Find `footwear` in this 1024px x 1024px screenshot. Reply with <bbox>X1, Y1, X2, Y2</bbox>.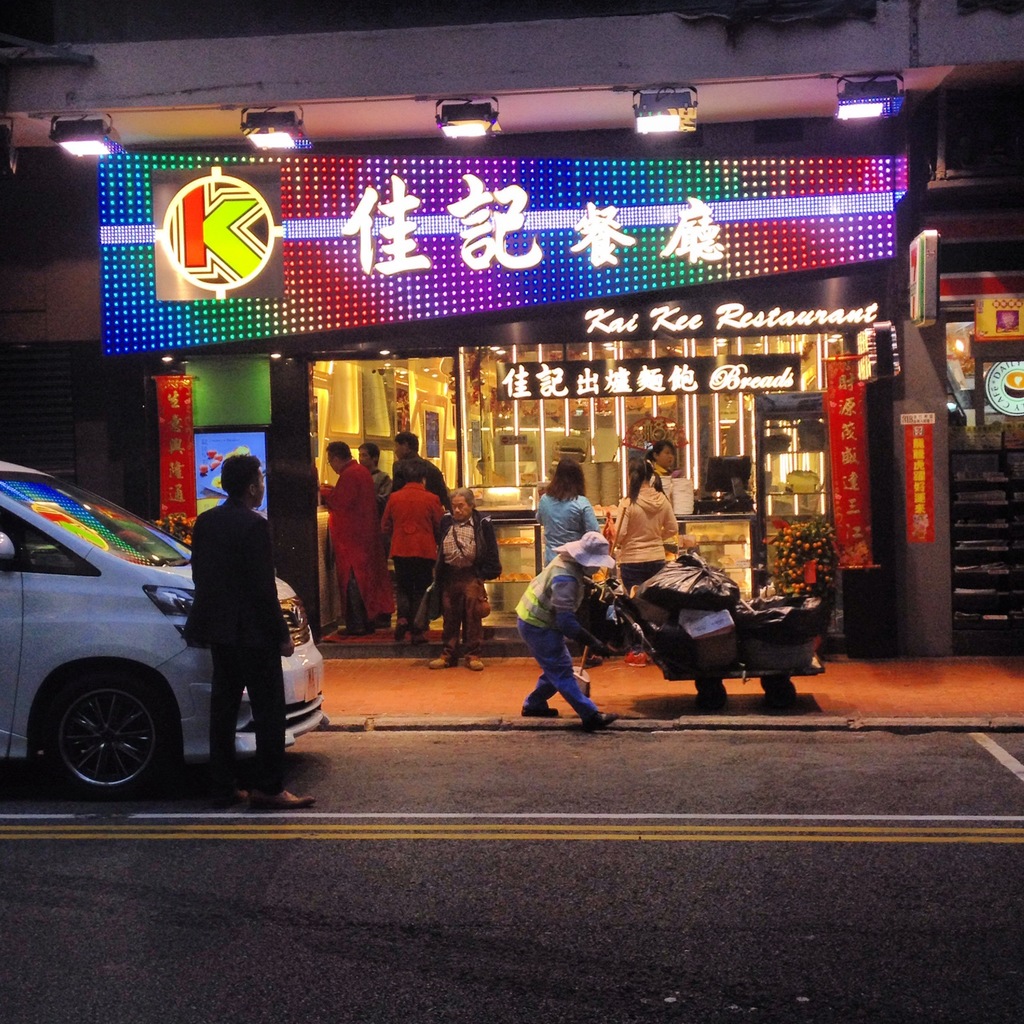
<bbox>394, 621, 404, 639</bbox>.
